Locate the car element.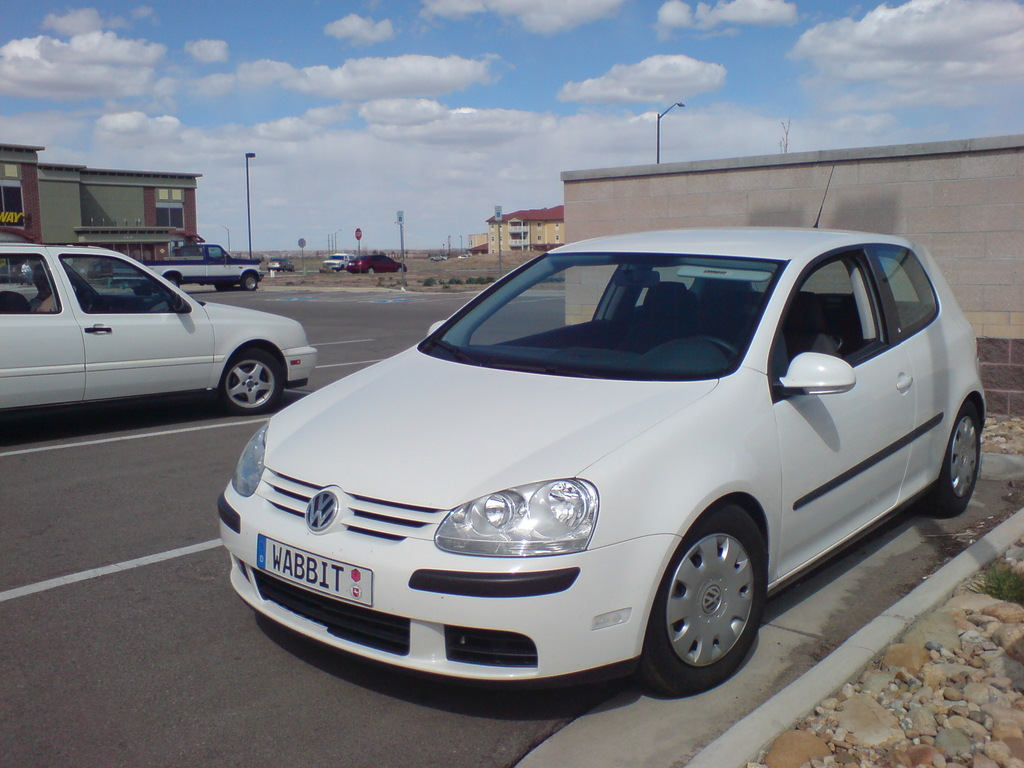
Element bbox: x1=428 y1=253 x2=449 y2=261.
